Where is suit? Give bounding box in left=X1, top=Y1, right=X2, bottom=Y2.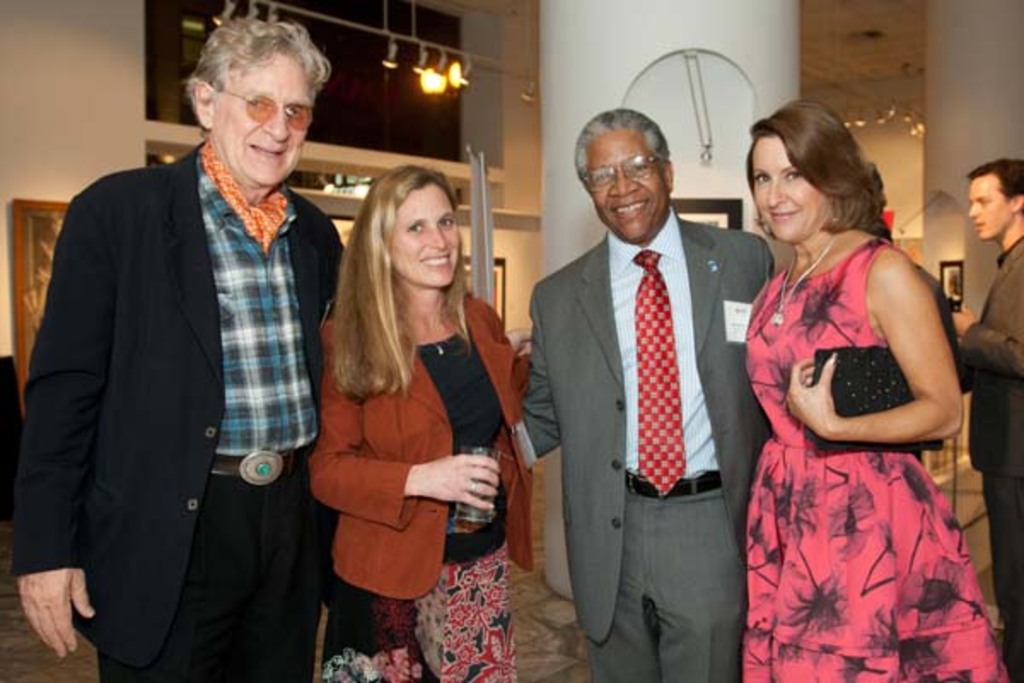
left=514, top=207, right=773, bottom=681.
